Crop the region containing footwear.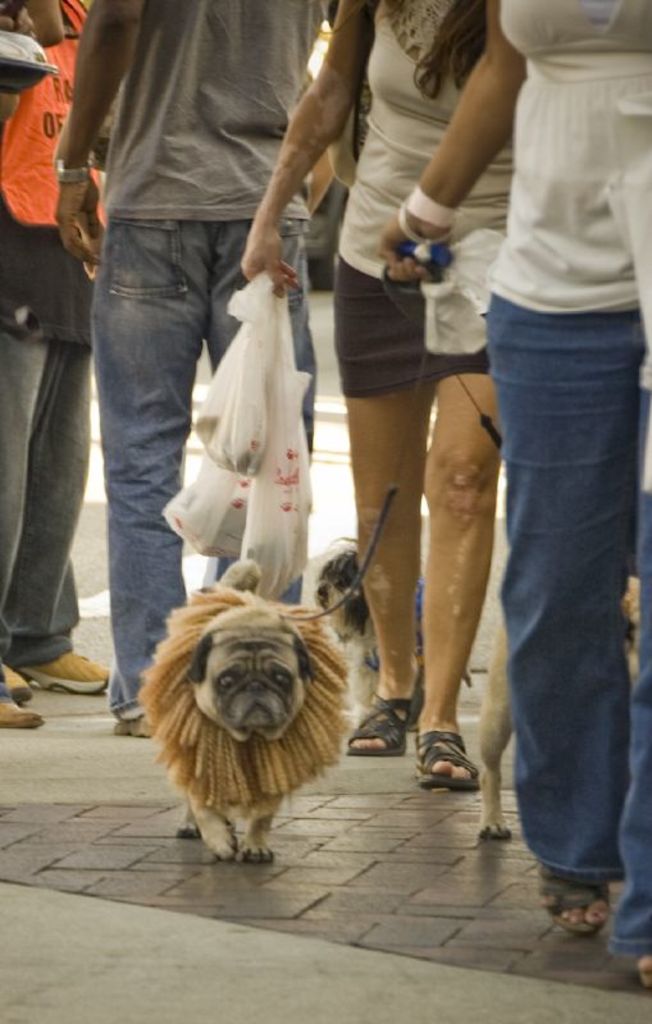
Crop region: left=558, top=865, right=630, bottom=946.
